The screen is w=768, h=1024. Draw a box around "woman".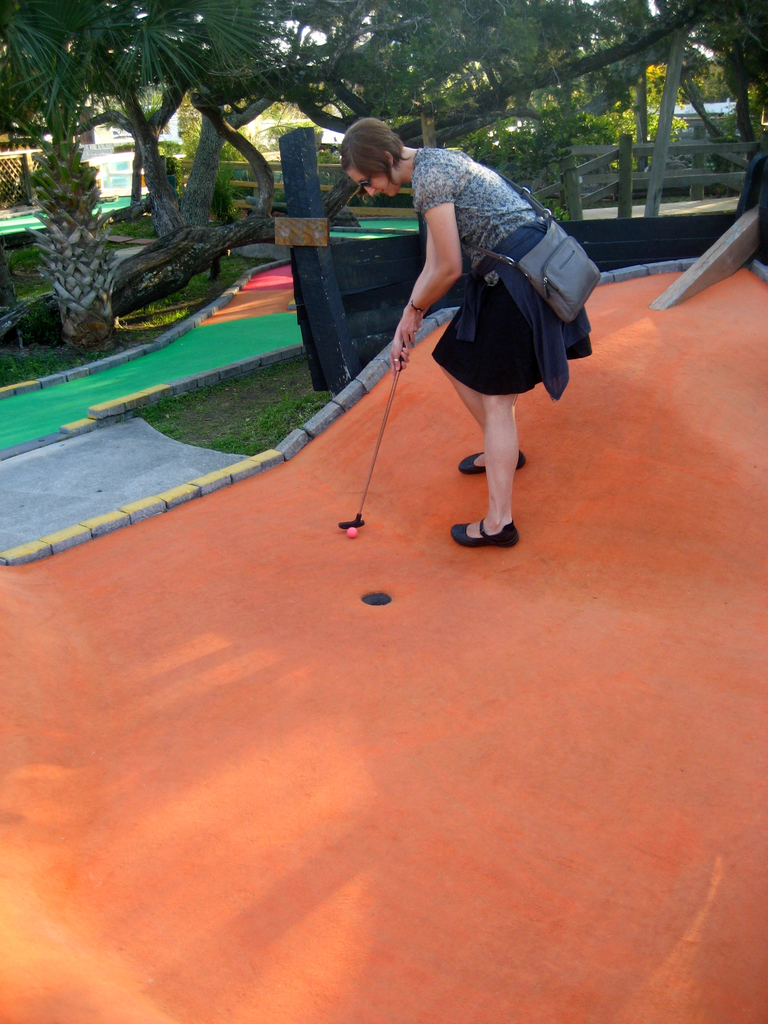
358:105:598:528.
